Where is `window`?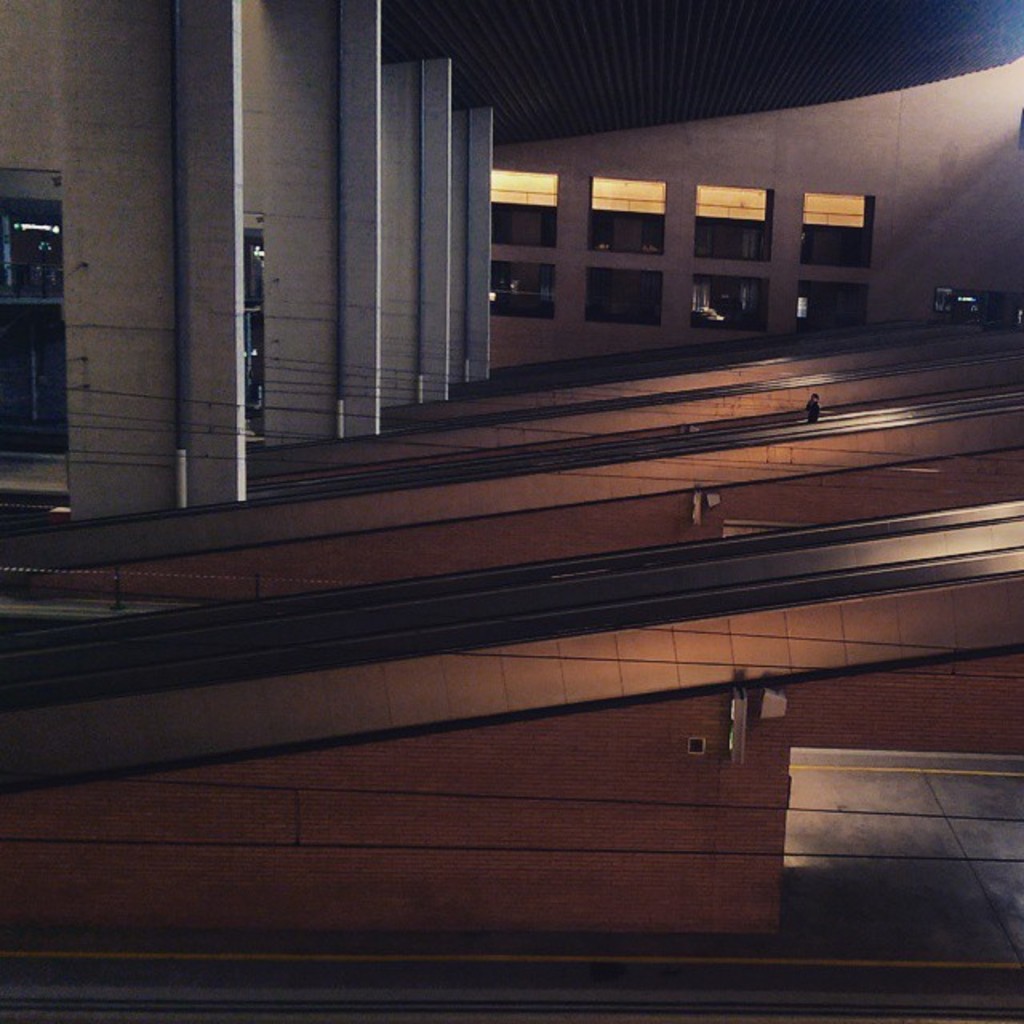
bbox=(798, 283, 866, 333).
